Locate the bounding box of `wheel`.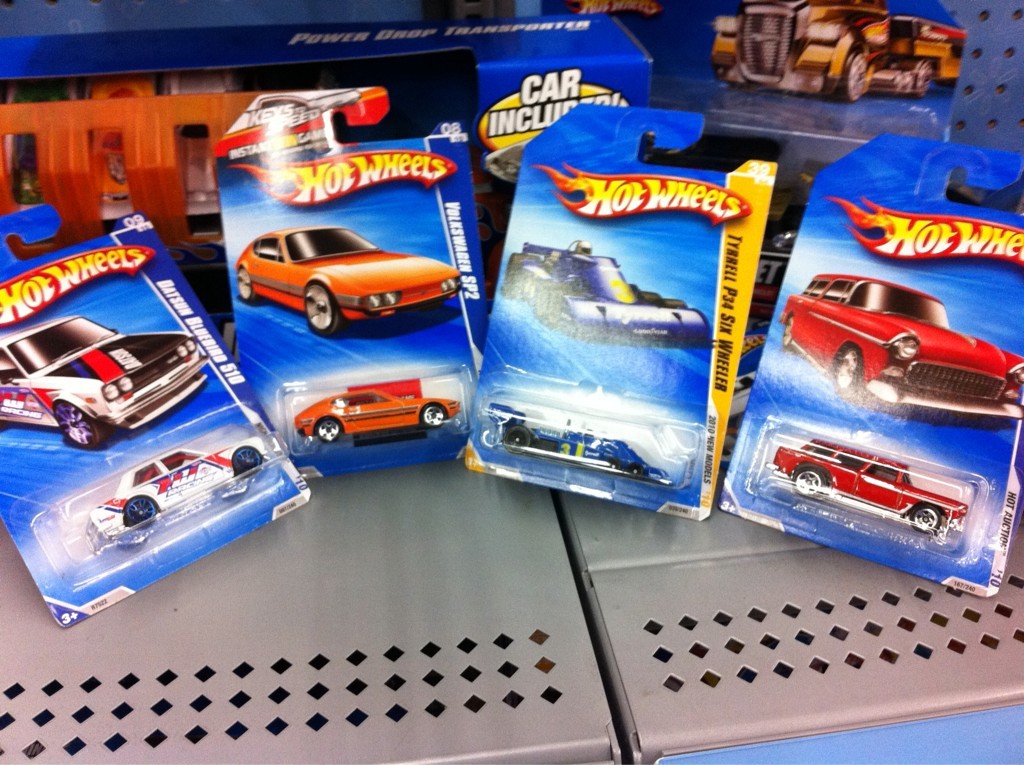
Bounding box: (left=304, top=284, right=340, bottom=330).
